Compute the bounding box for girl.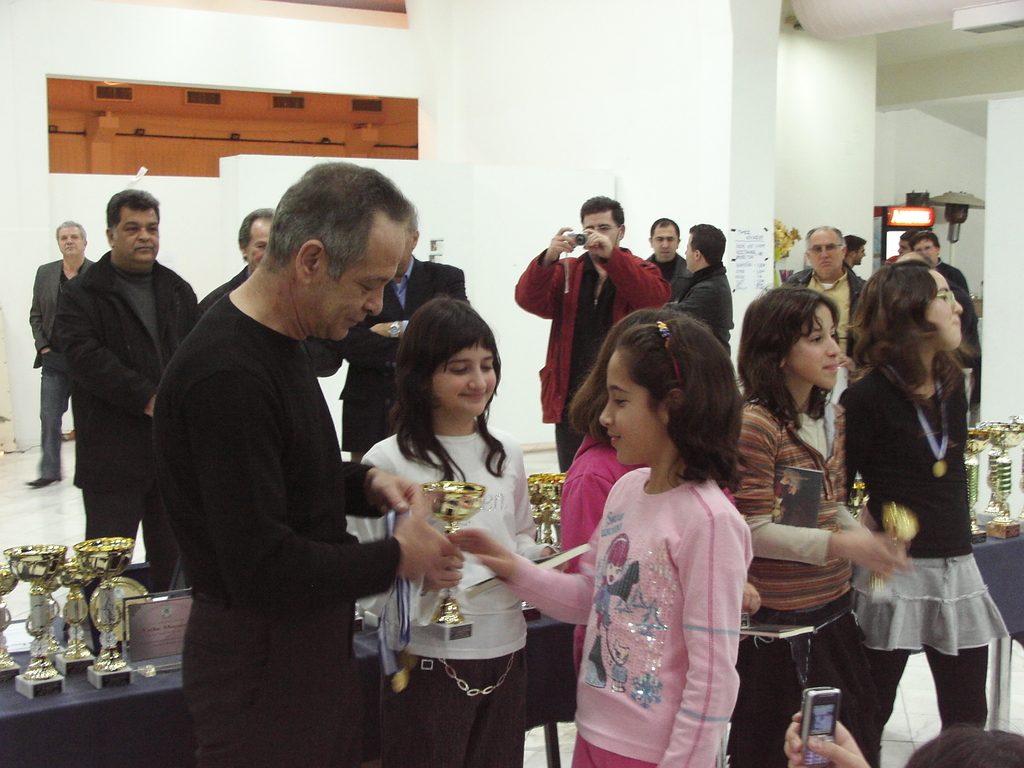
[344, 295, 564, 767].
